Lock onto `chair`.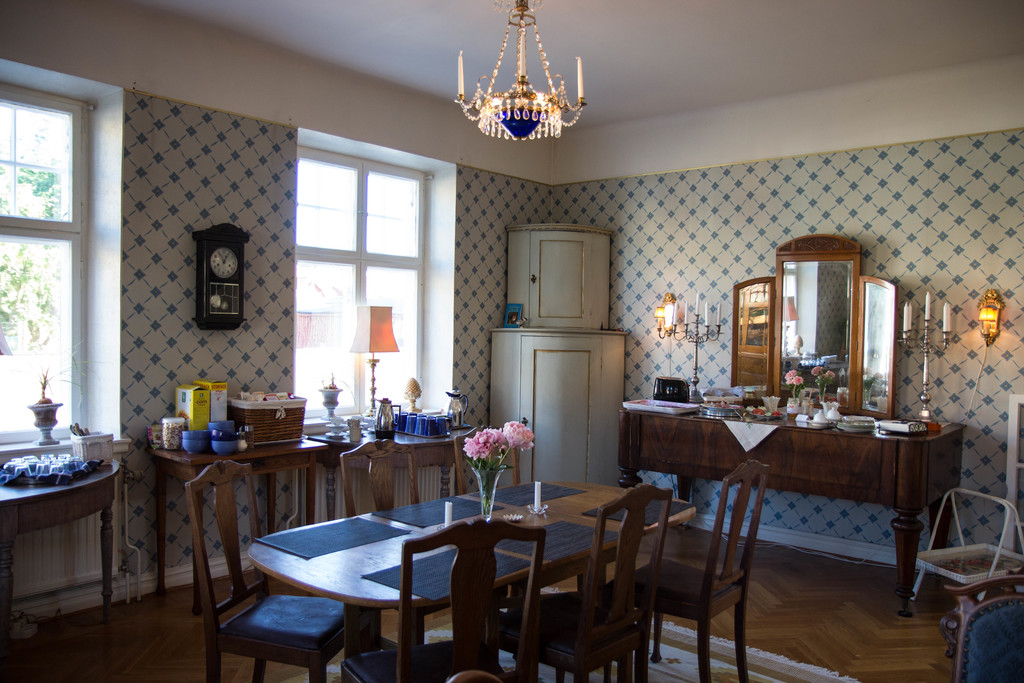
Locked: rect(488, 483, 674, 682).
